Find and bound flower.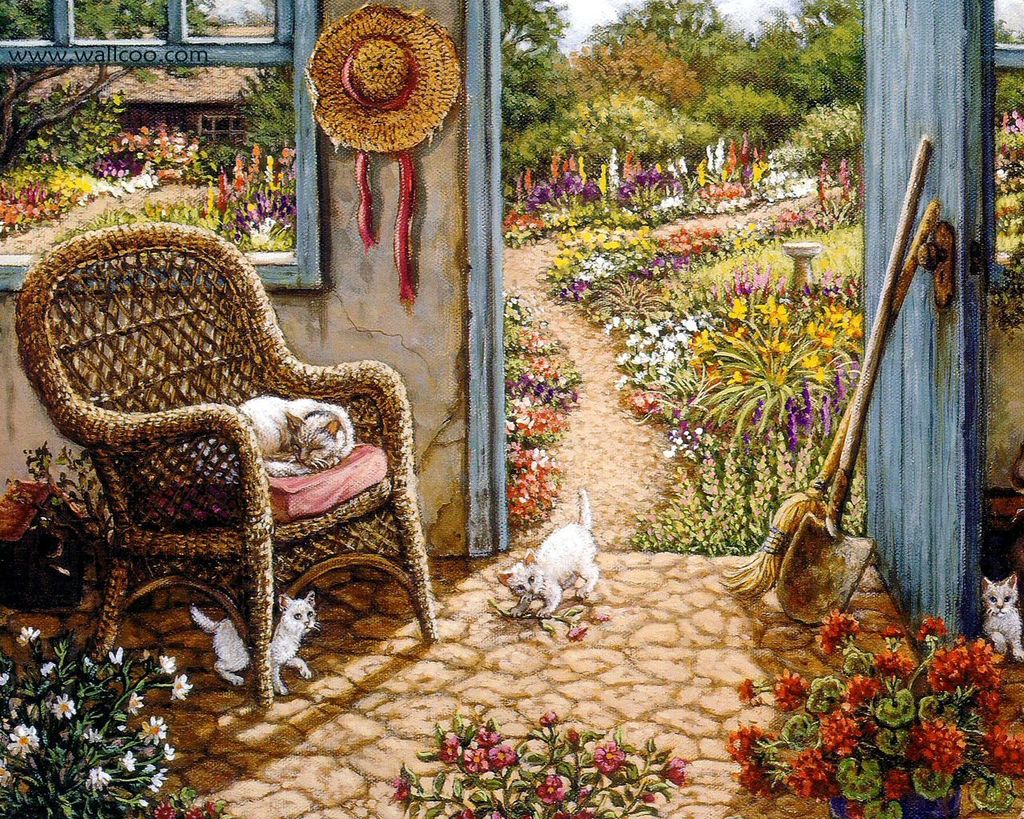
Bound: <box>0,670,10,683</box>.
